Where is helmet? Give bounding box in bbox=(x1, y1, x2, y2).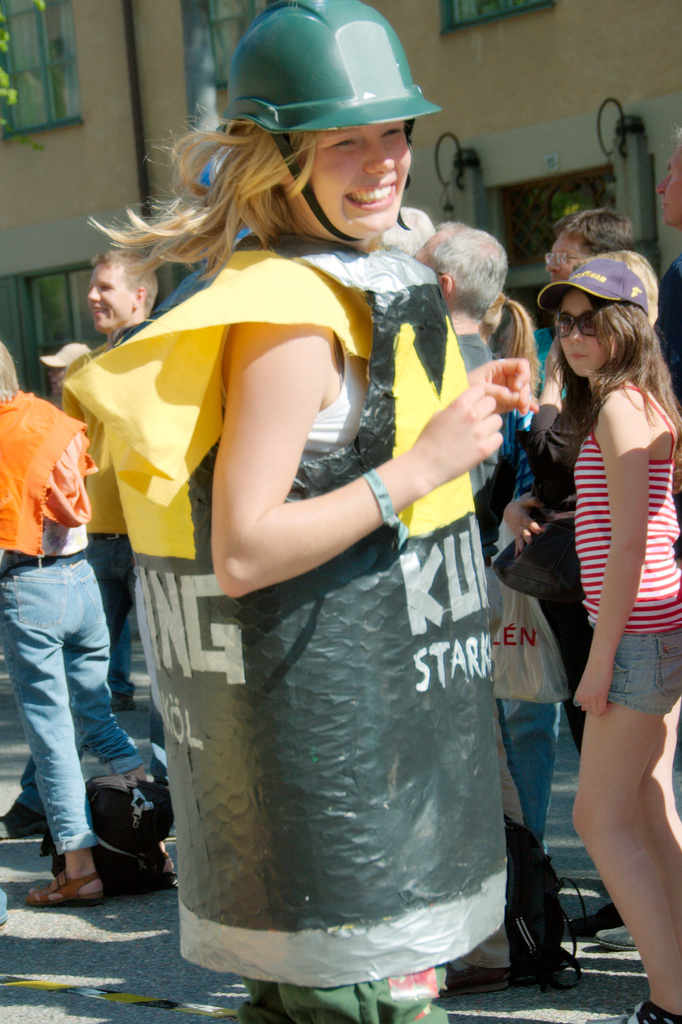
bbox=(198, 6, 452, 214).
